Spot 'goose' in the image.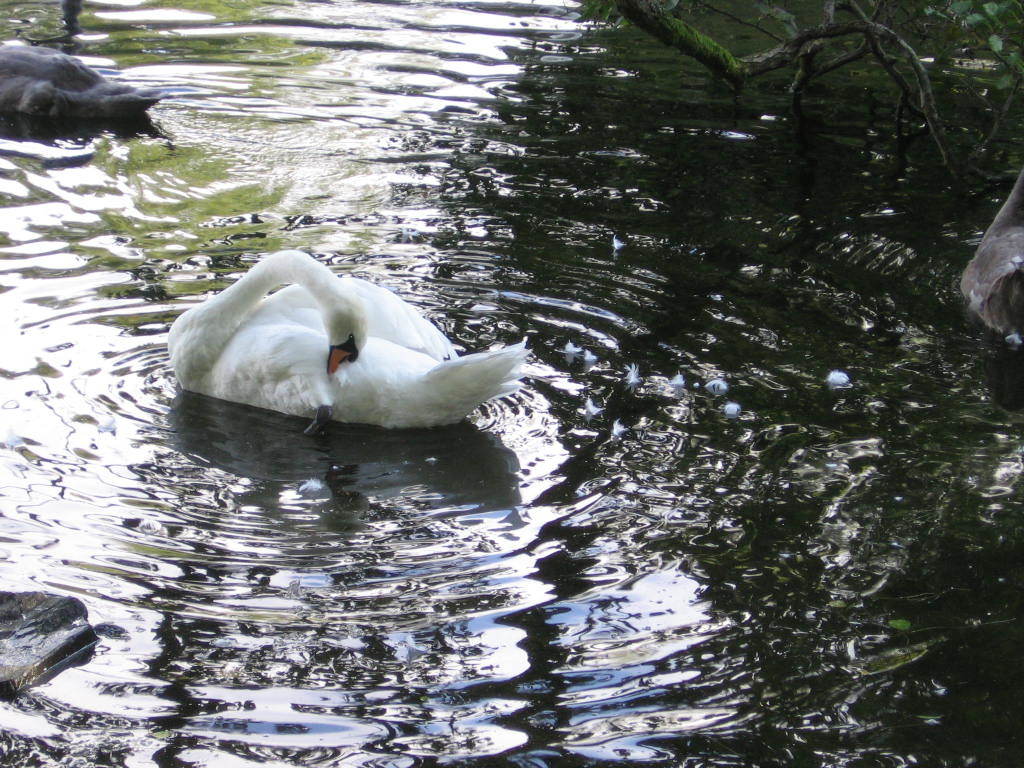
'goose' found at 161/249/557/438.
